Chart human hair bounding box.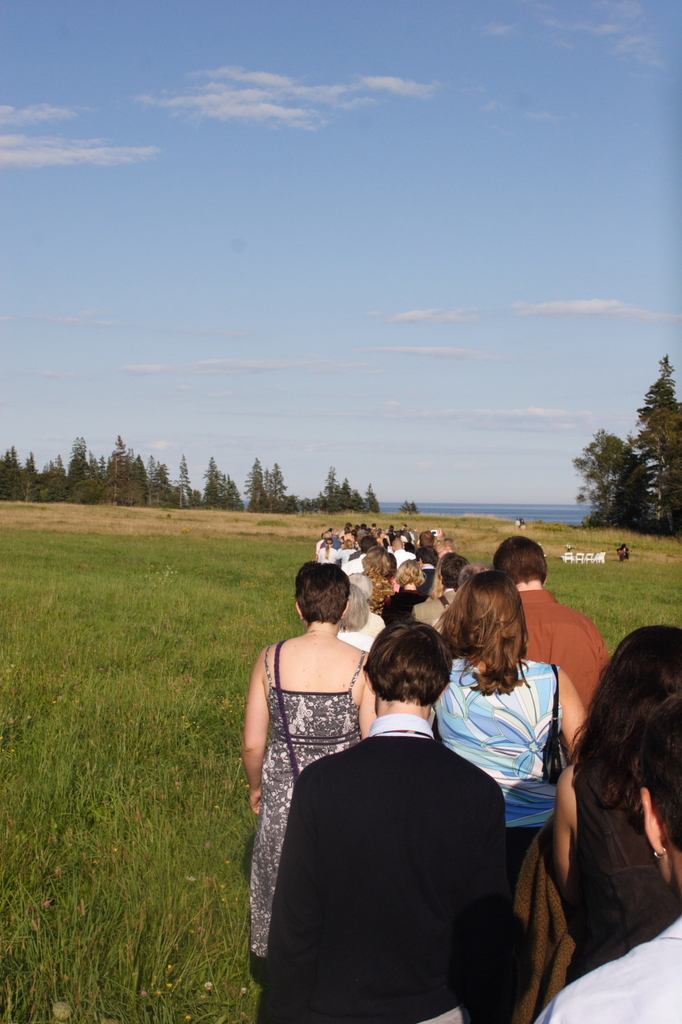
Charted: x1=341, y1=582, x2=368, y2=628.
